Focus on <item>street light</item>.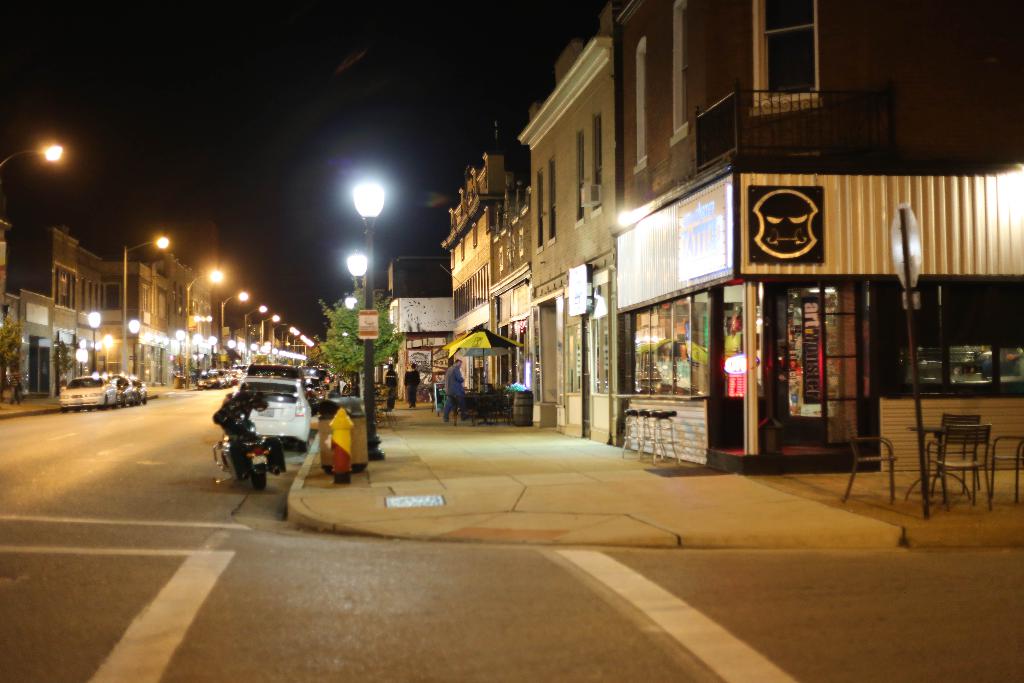
Focused at region(206, 334, 218, 367).
